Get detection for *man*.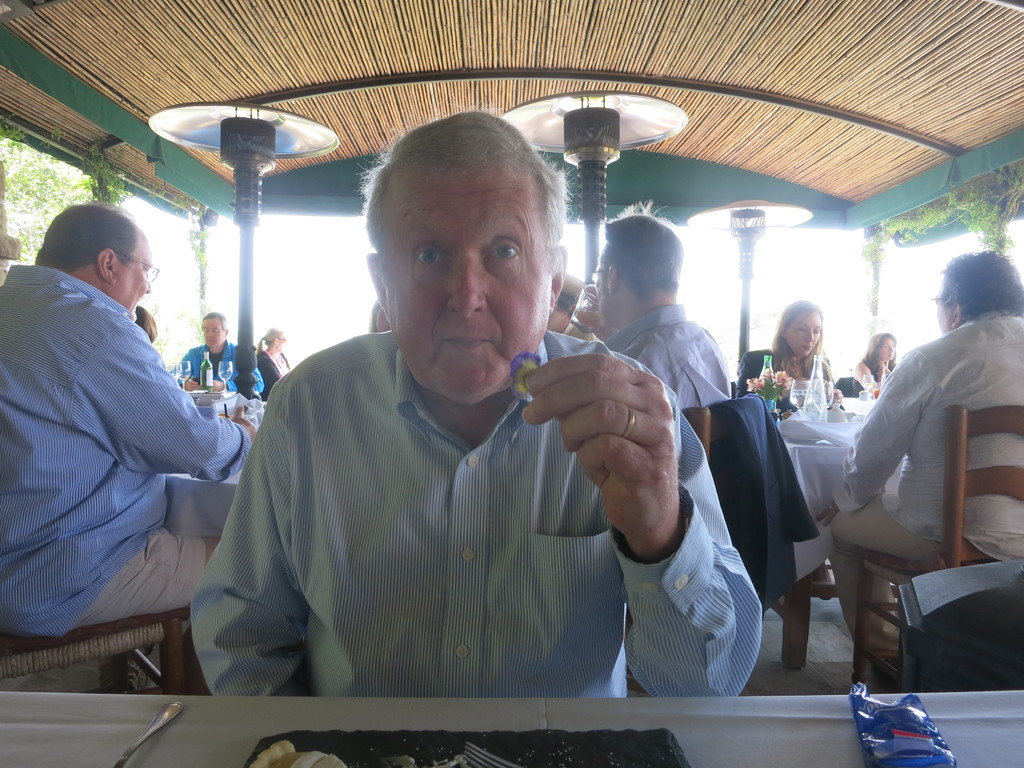
Detection: (175, 310, 268, 397).
